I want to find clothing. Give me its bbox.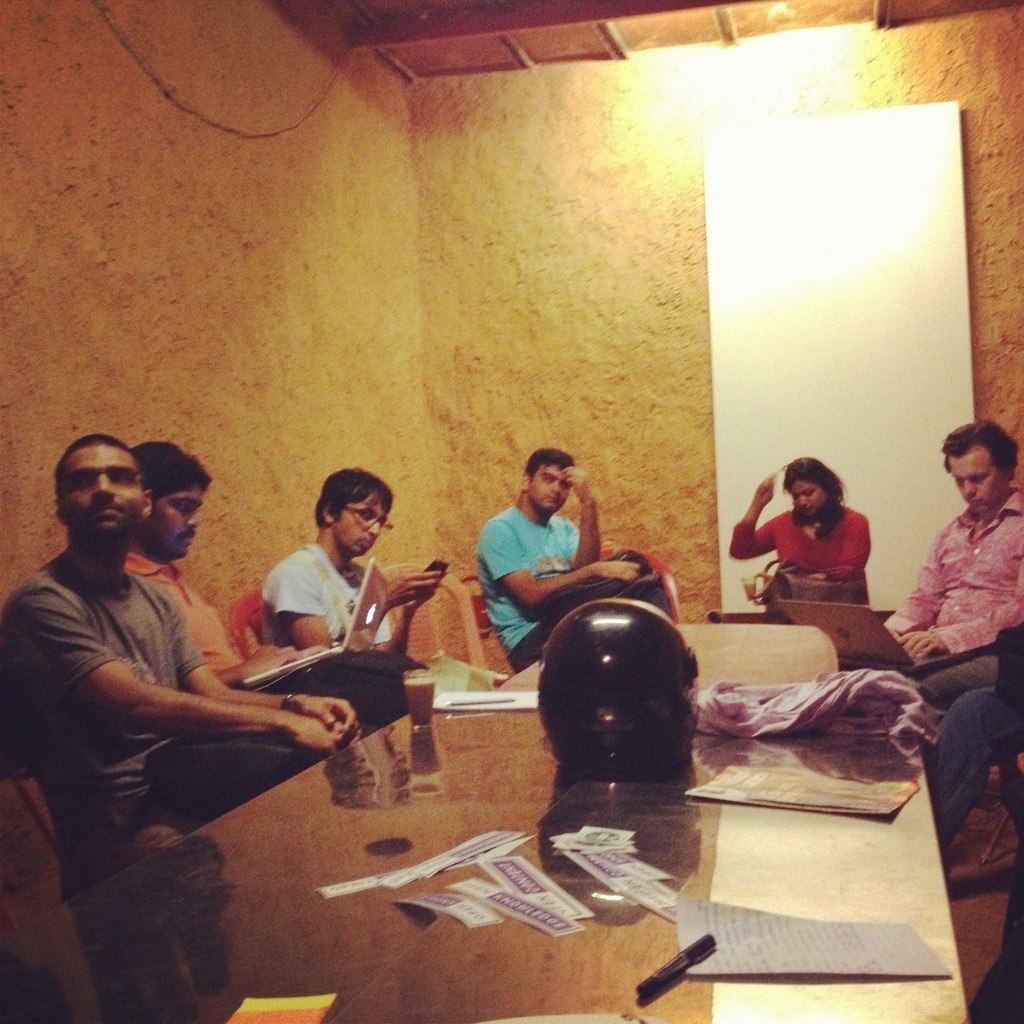
box(476, 503, 591, 678).
